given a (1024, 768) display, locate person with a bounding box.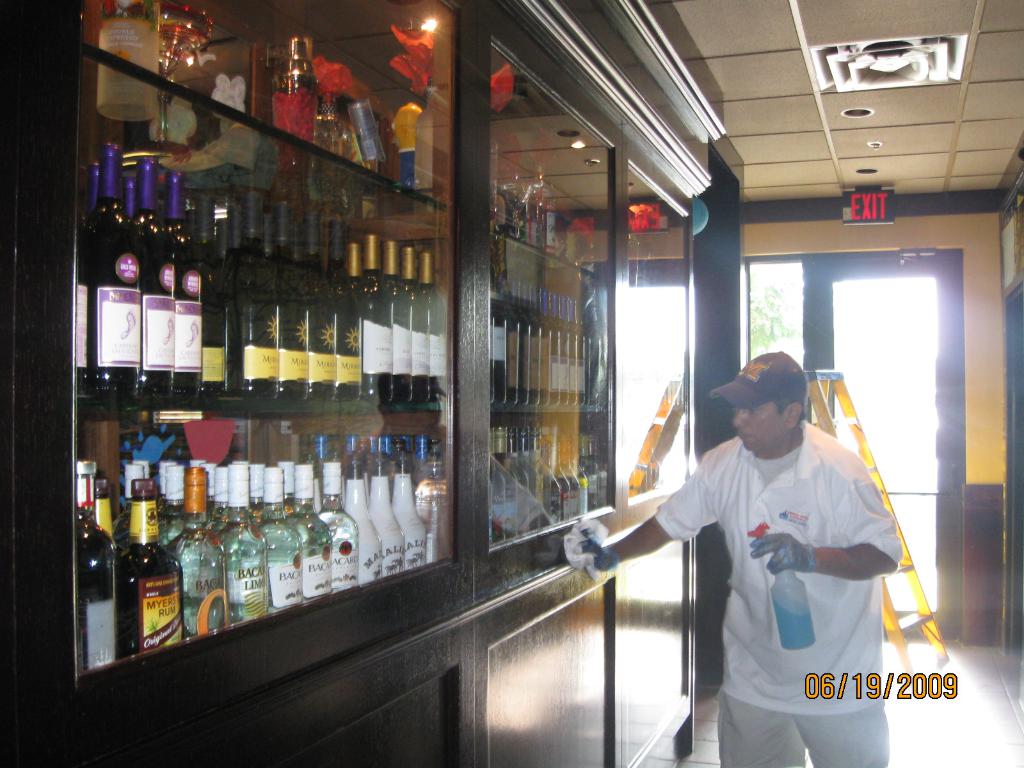
Located: left=557, top=350, right=897, bottom=767.
